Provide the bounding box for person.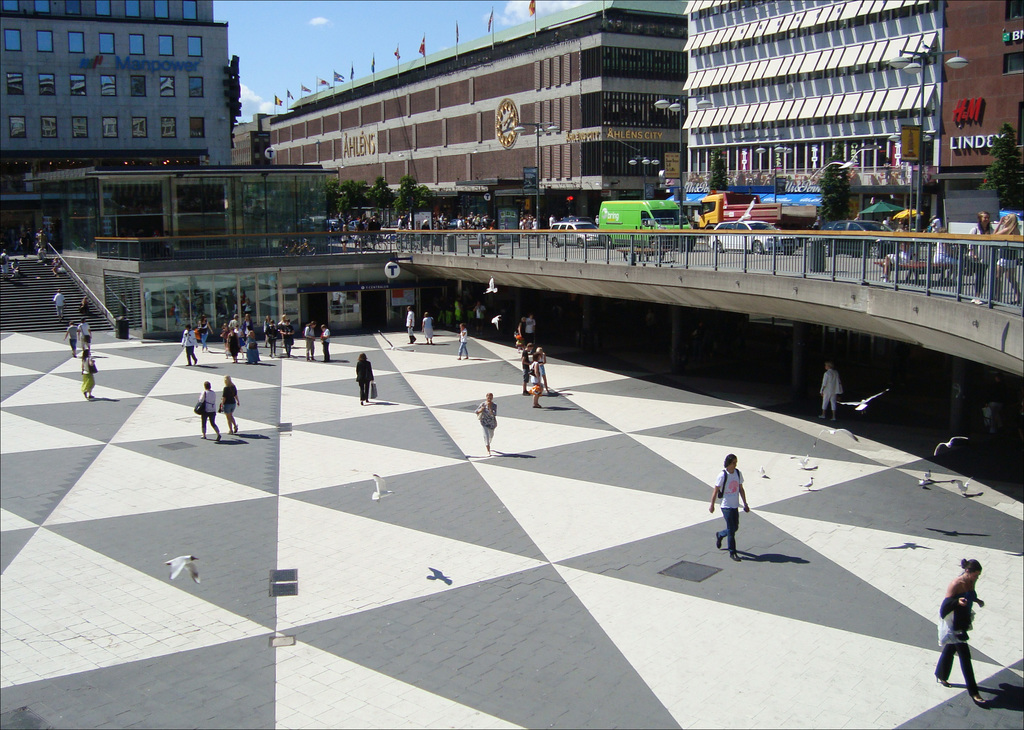
Rect(178, 321, 198, 366).
